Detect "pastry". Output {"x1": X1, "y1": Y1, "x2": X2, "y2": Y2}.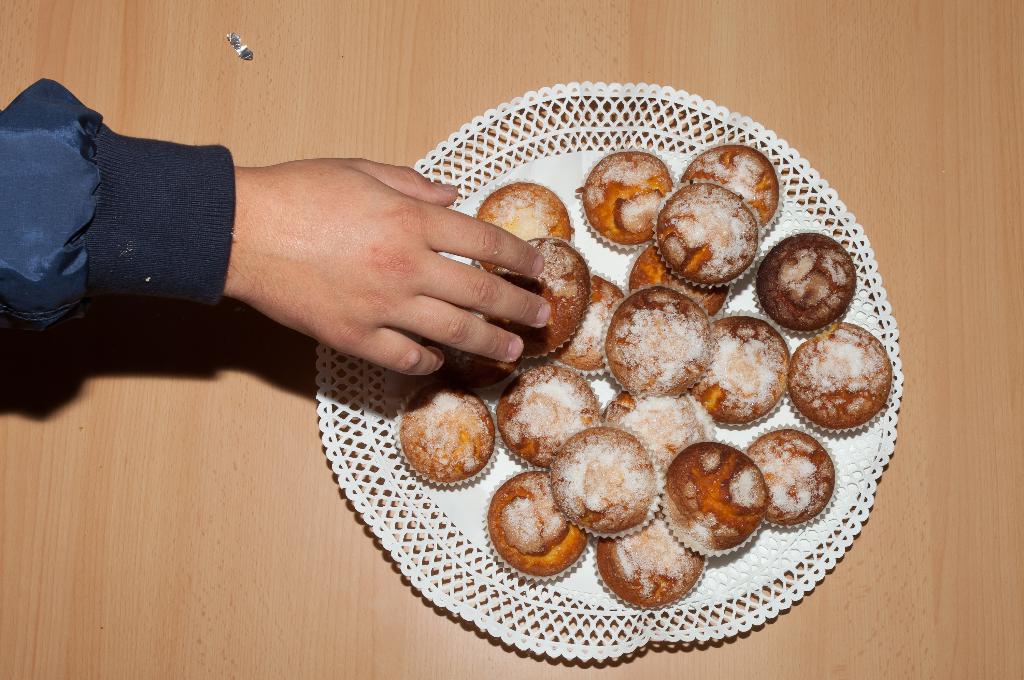
{"x1": 588, "y1": 155, "x2": 675, "y2": 251}.
